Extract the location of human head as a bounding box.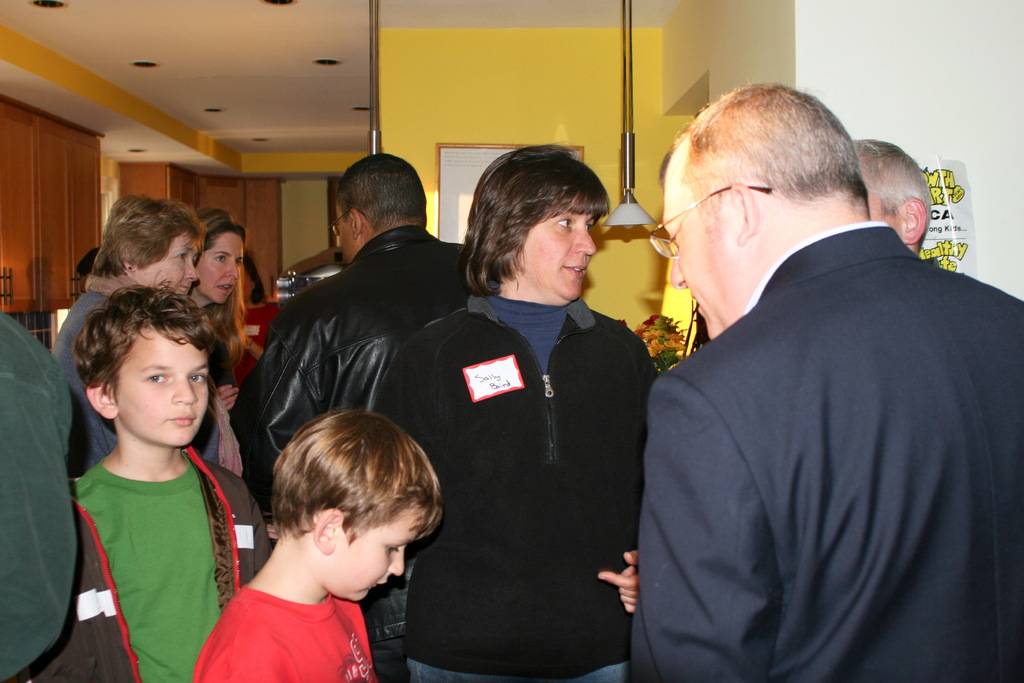
x1=81 y1=285 x2=211 y2=449.
